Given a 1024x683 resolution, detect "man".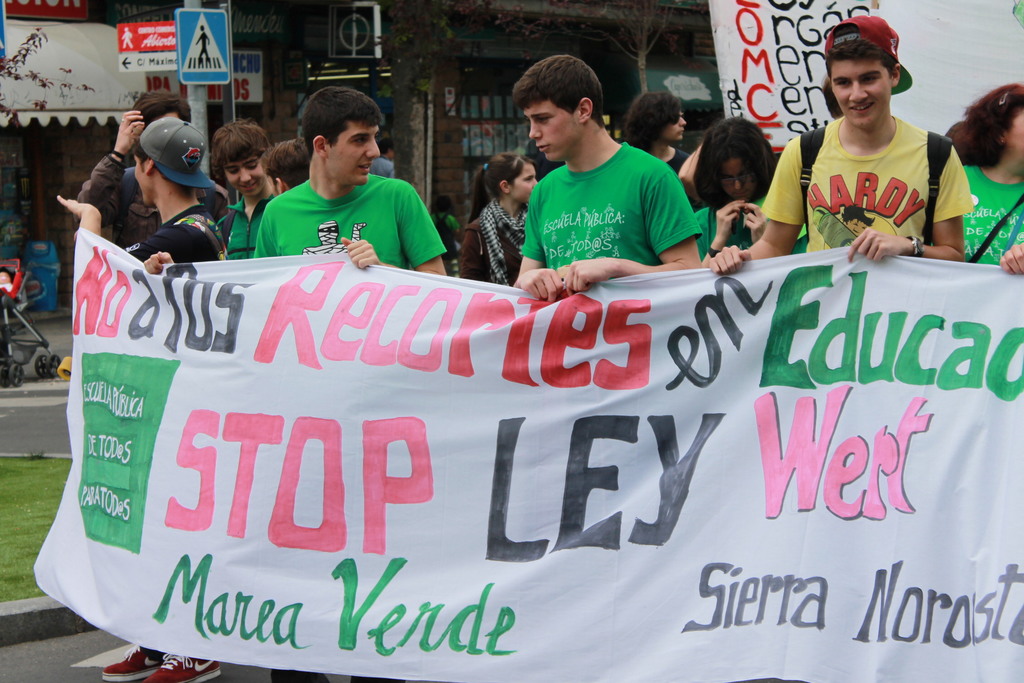
BBox(484, 82, 732, 270).
